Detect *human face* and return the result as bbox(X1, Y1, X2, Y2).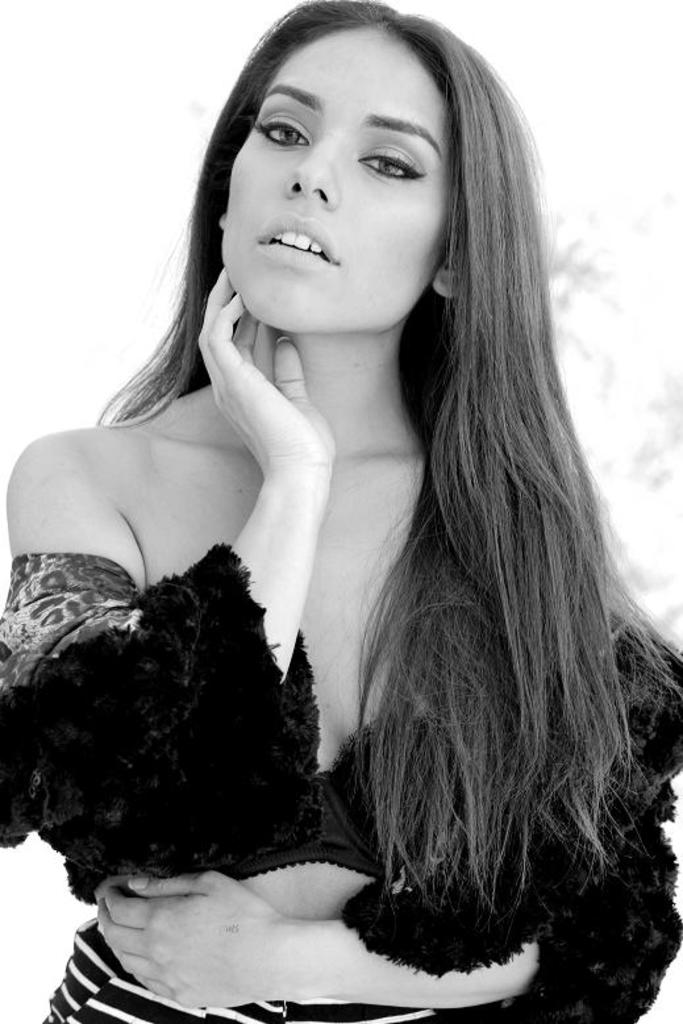
bbox(236, 28, 447, 334).
